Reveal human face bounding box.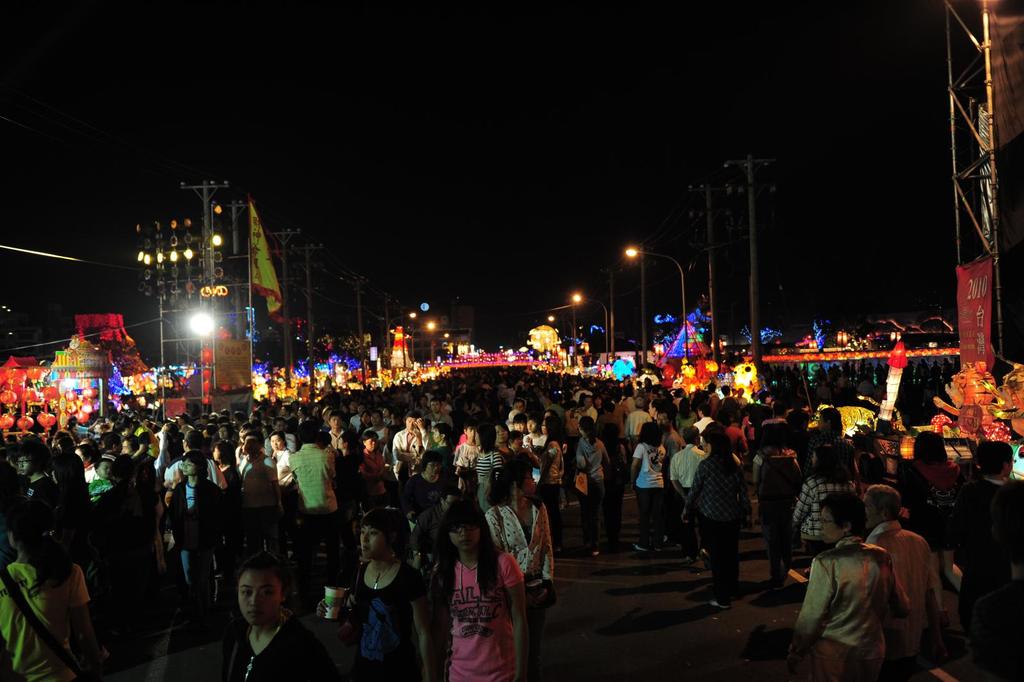
Revealed: BBox(527, 416, 538, 435).
